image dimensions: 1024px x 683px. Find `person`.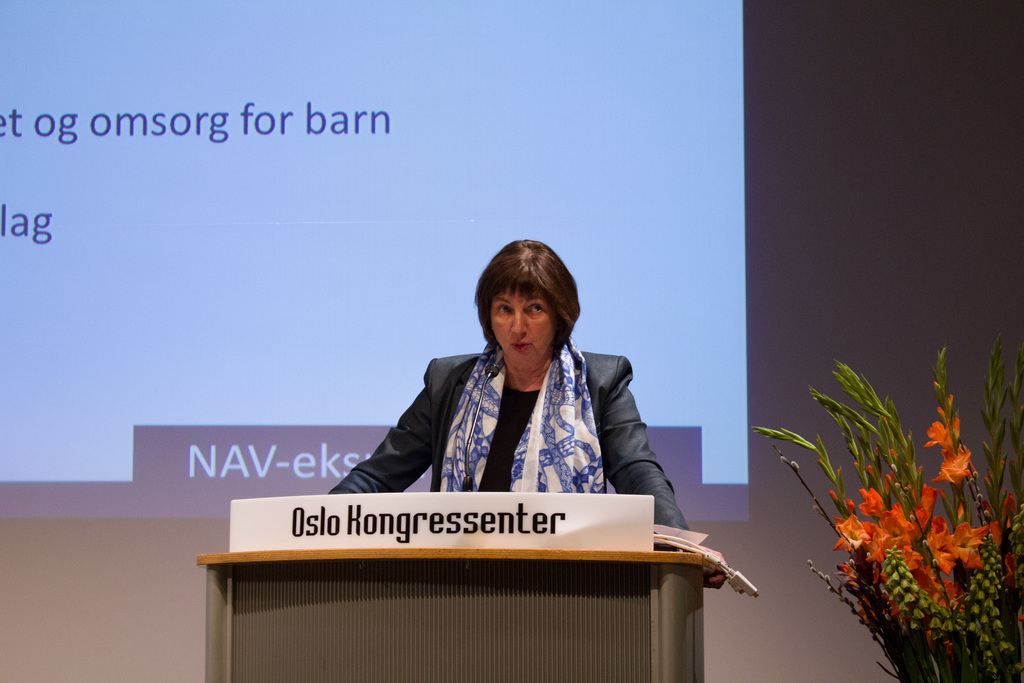
[348, 251, 679, 554].
